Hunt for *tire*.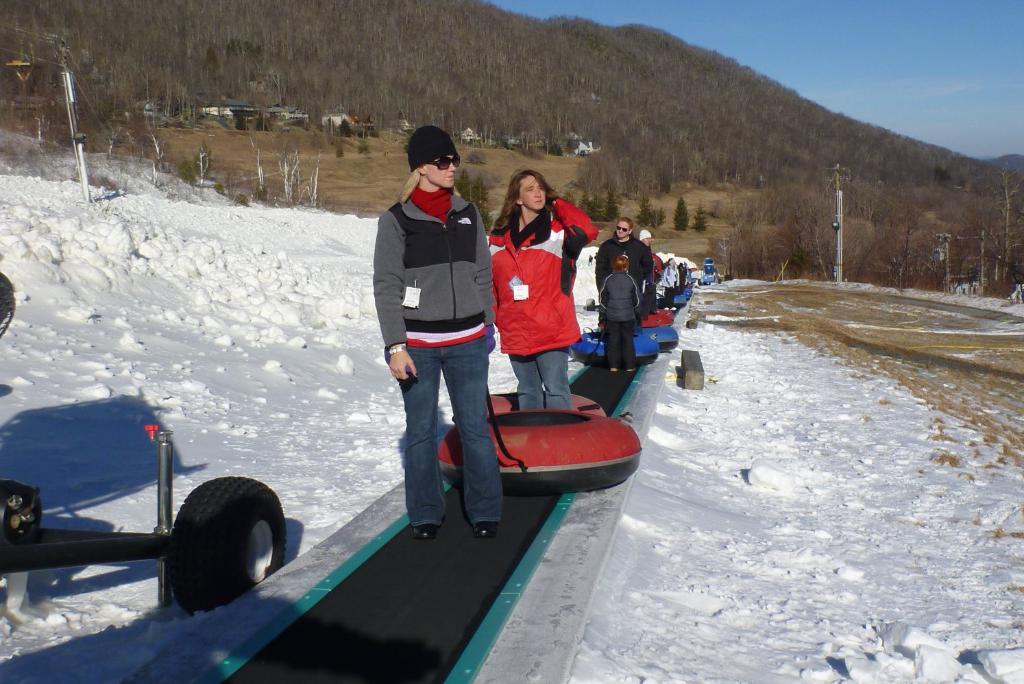
Hunted down at left=587, top=297, right=596, bottom=313.
